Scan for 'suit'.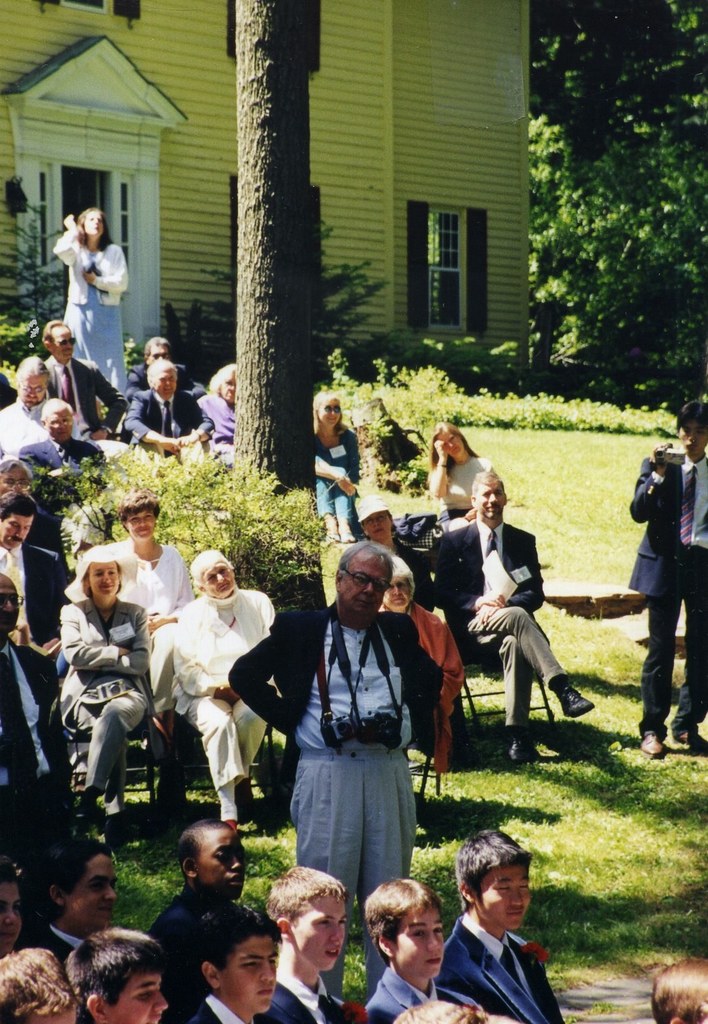
Scan result: bbox=[185, 994, 247, 1023].
